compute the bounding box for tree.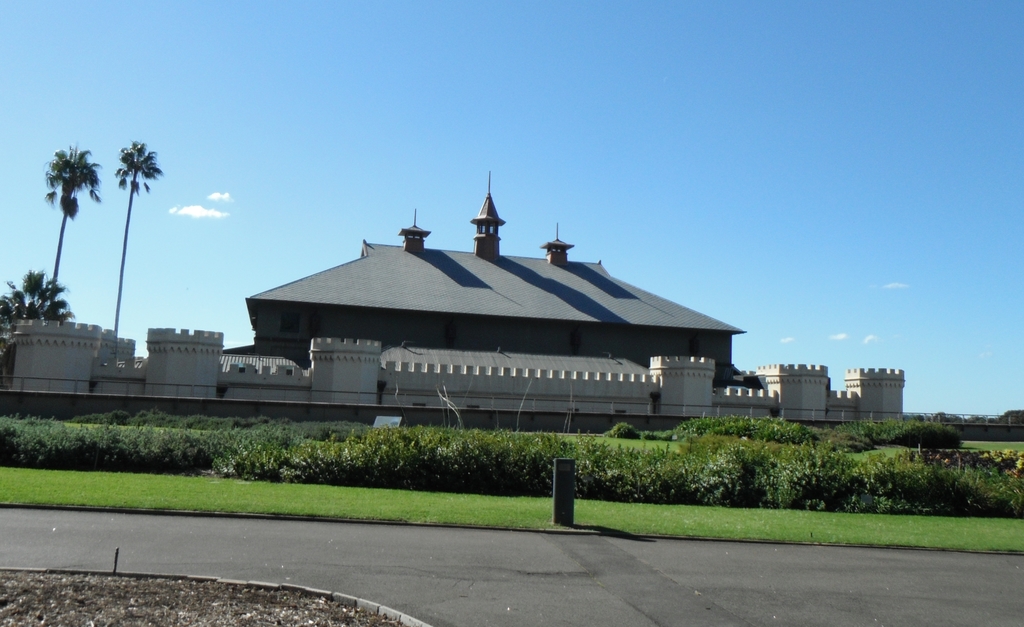
x1=39 y1=140 x2=109 y2=317.
